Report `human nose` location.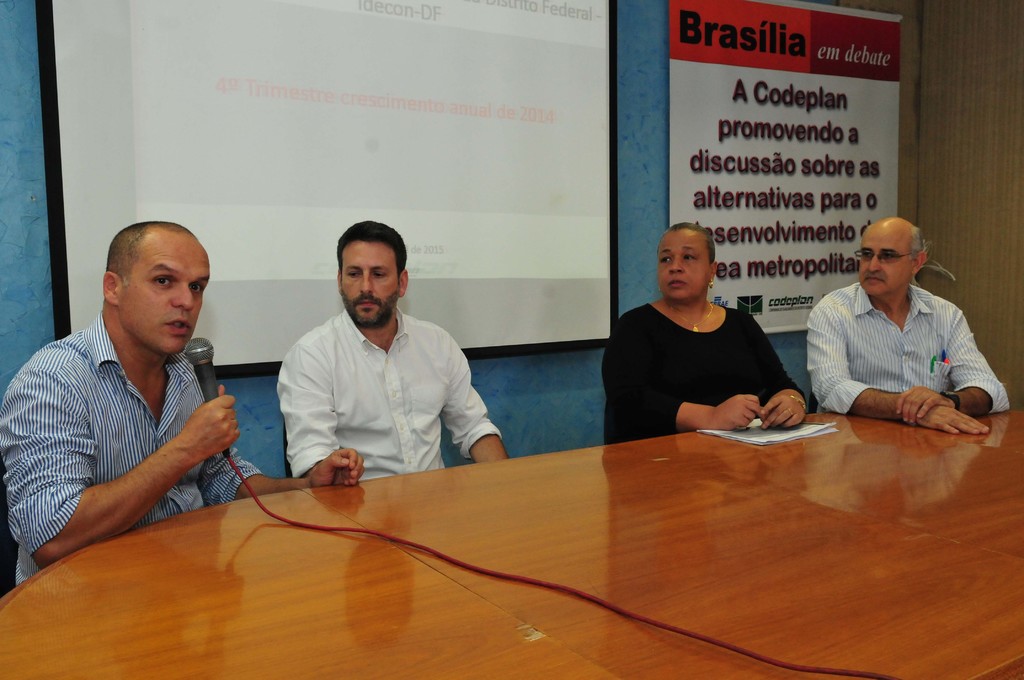
Report: Rect(870, 256, 883, 277).
